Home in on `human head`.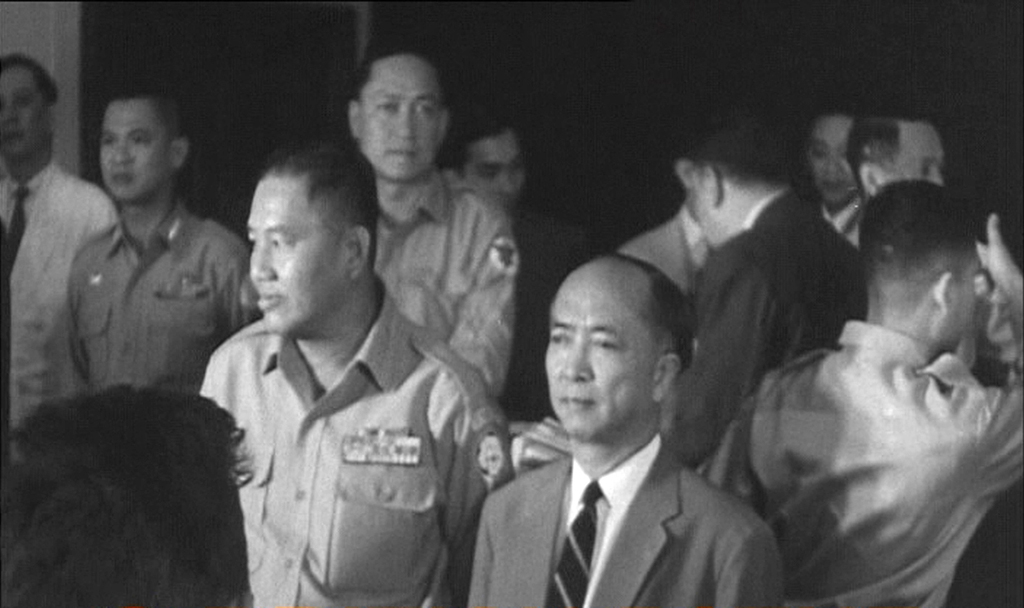
Homed in at bbox(0, 383, 250, 607).
